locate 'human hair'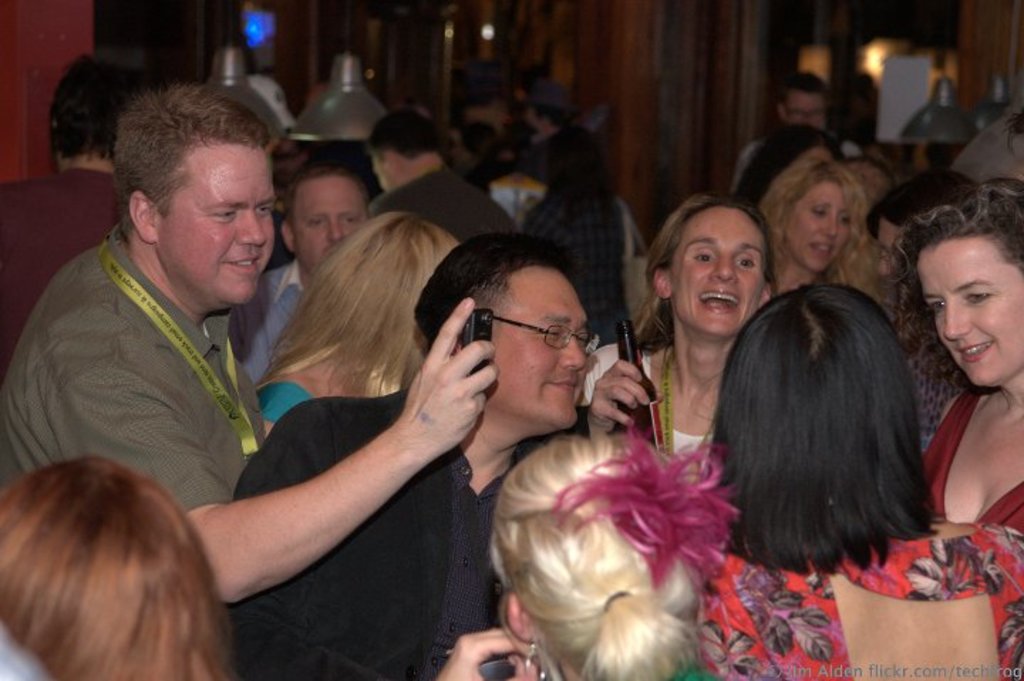
[x1=880, y1=183, x2=1023, y2=380]
